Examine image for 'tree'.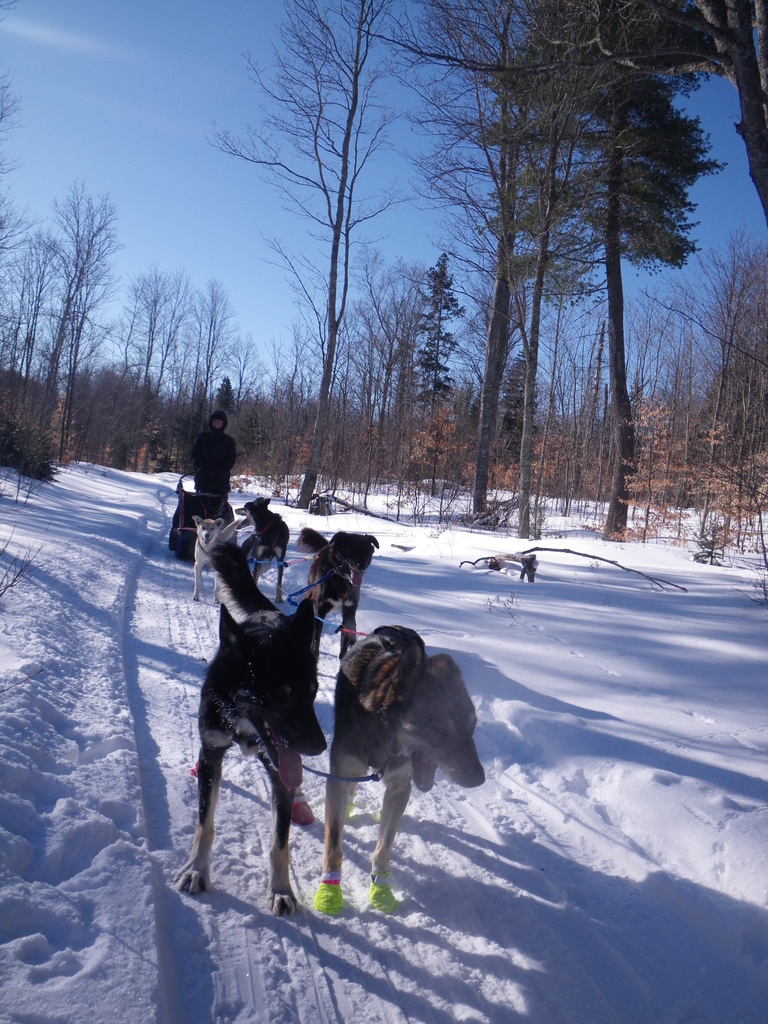
Examination result: region(350, 0, 765, 571).
